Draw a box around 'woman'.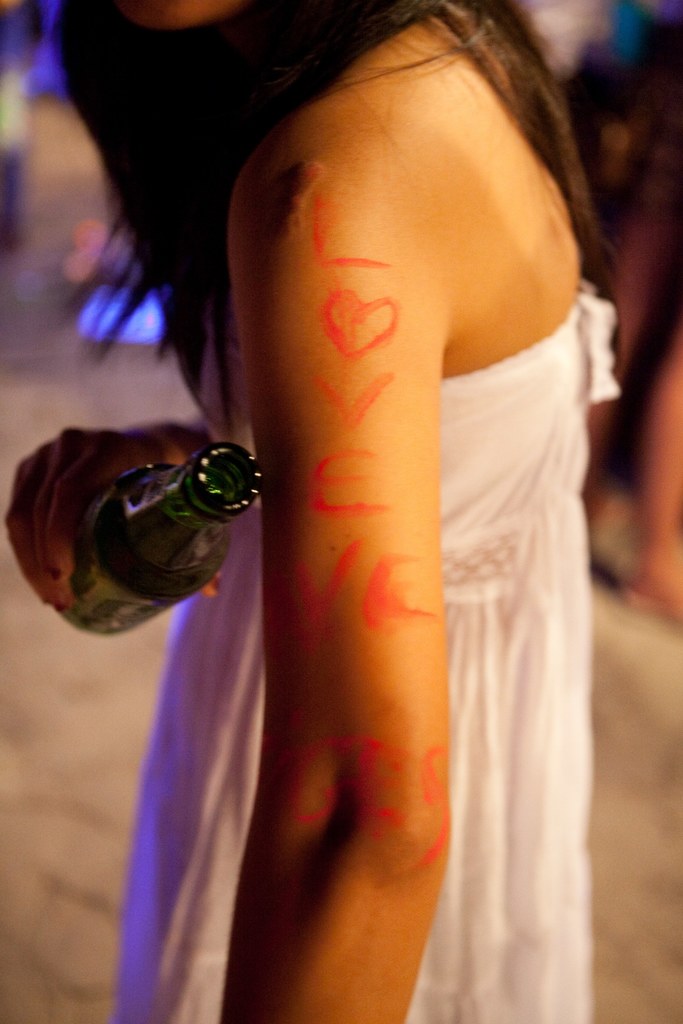
box=[76, 0, 623, 1023].
